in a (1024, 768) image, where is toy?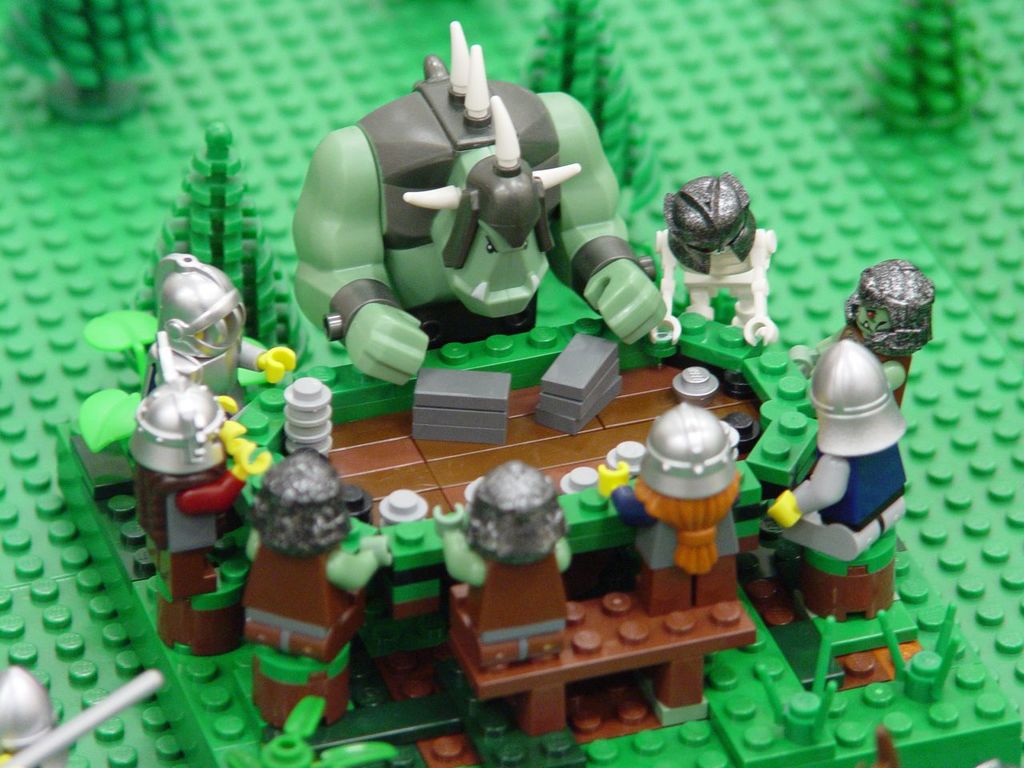
x1=0 y1=0 x2=1023 y2=767.
